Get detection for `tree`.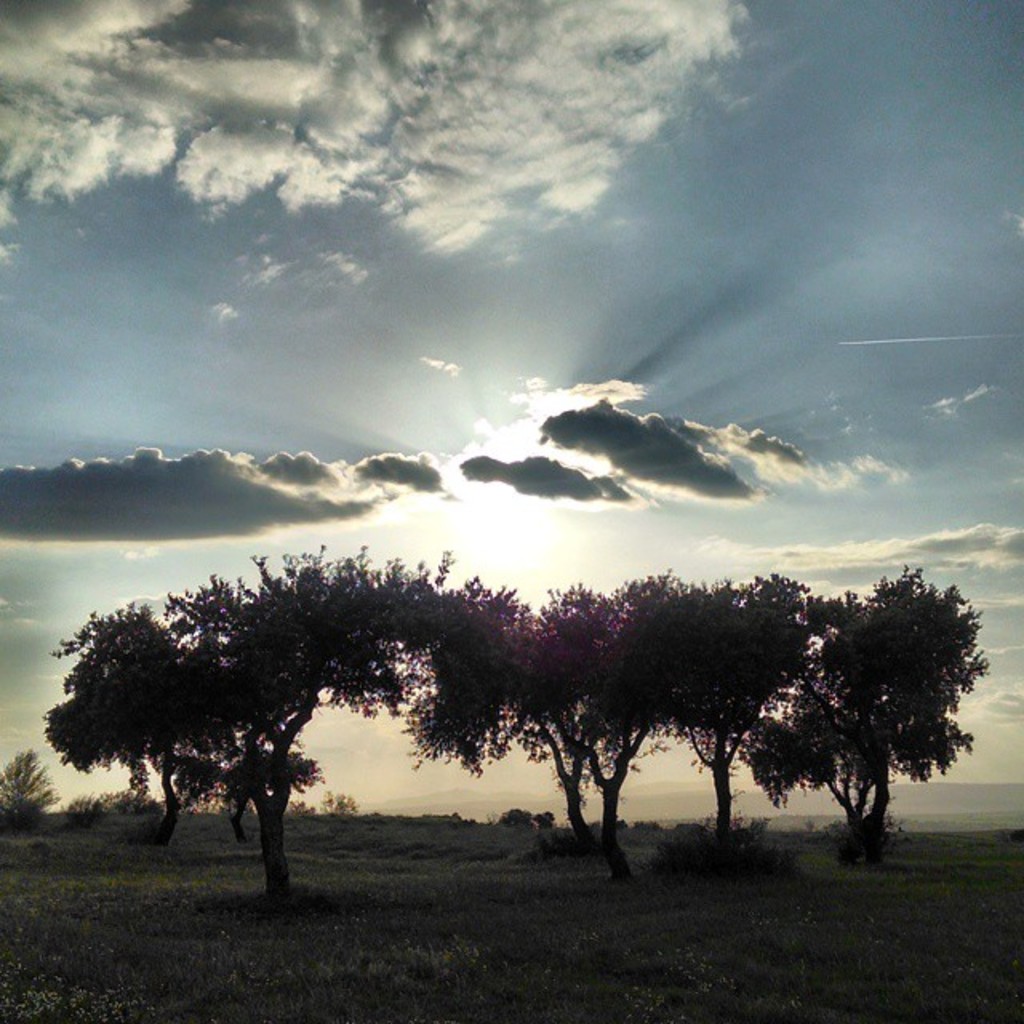
Detection: box=[147, 539, 434, 902].
